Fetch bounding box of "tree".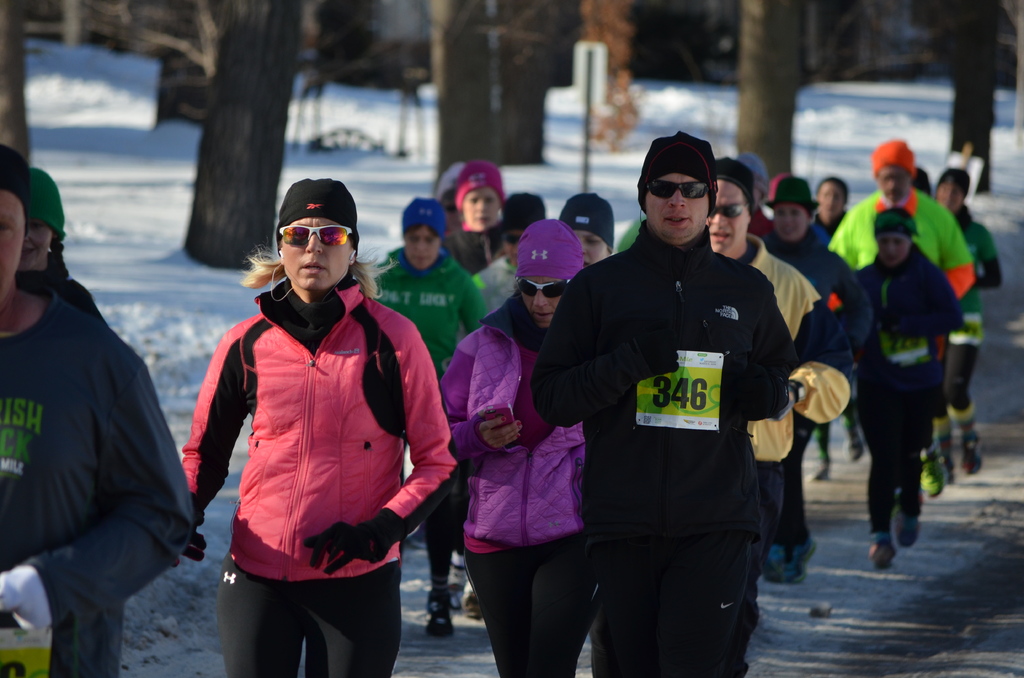
Bbox: box(179, 0, 284, 289).
